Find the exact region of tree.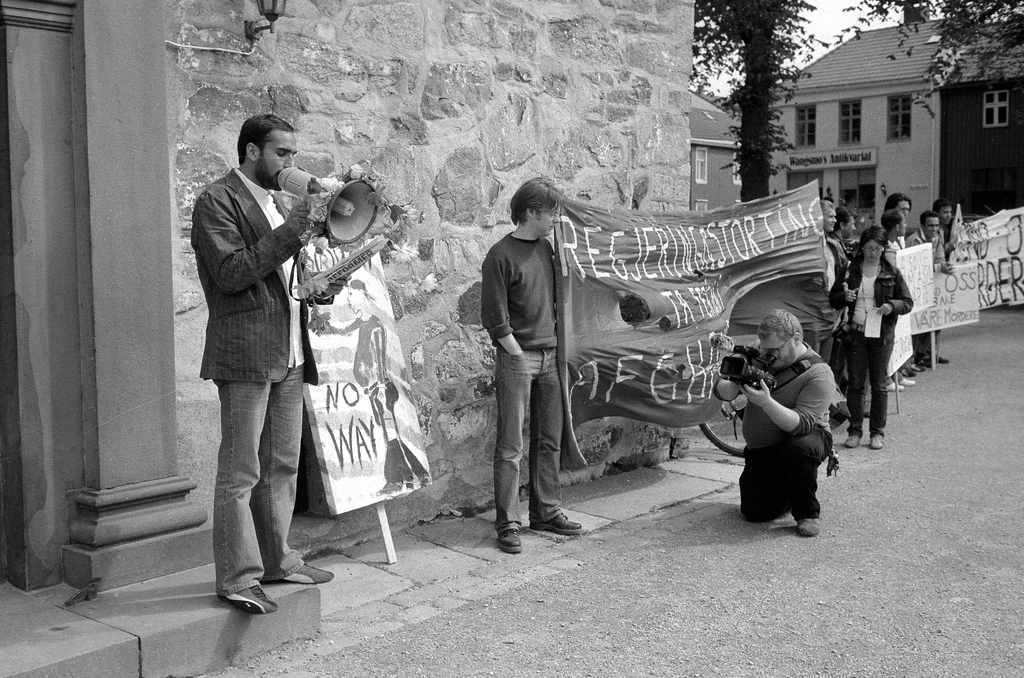
Exact region: box=[820, 0, 1023, 118].
